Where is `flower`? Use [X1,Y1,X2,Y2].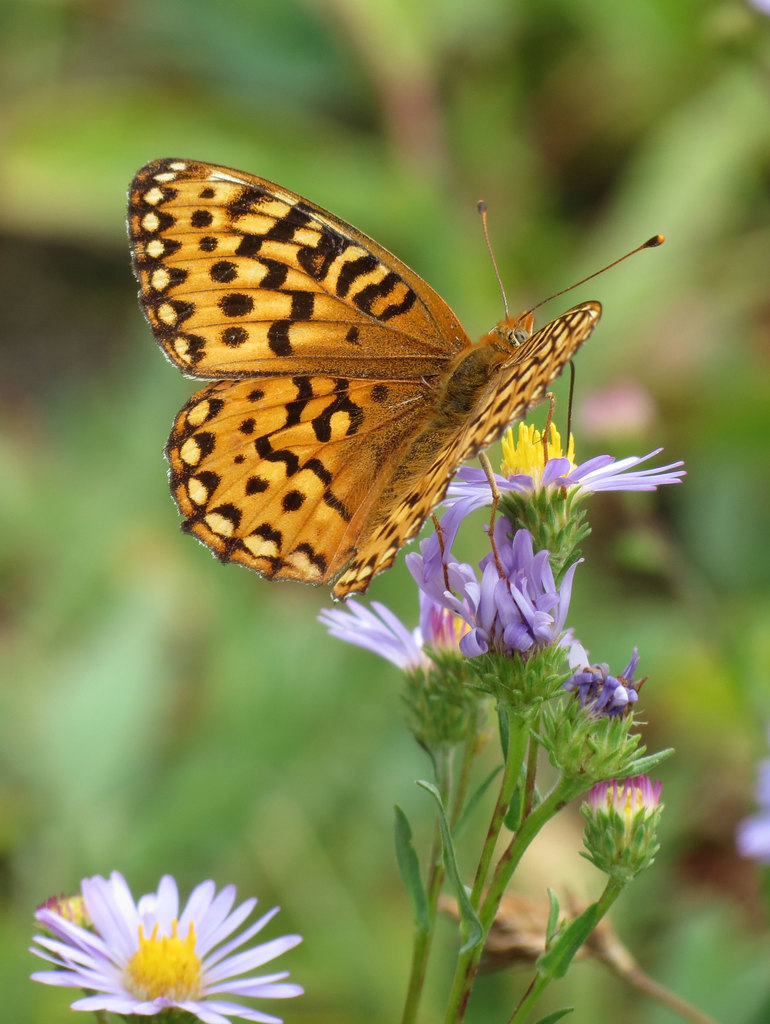
[10,871,315,1014].
